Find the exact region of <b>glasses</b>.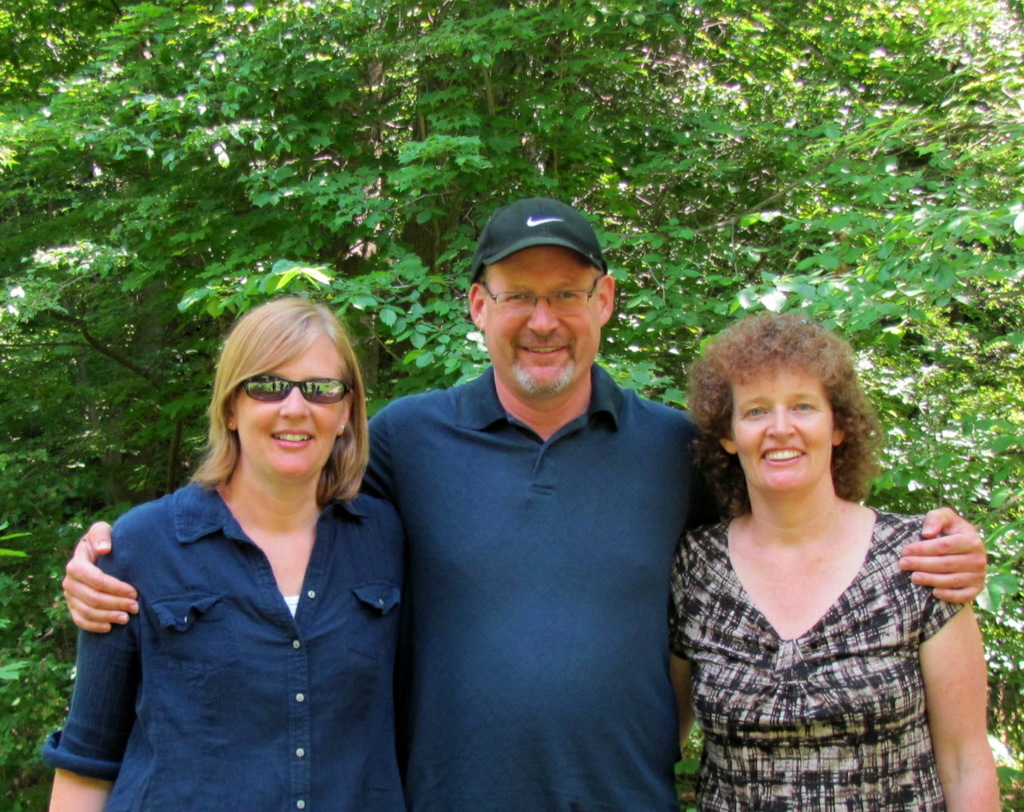
Exact region: Rect(244, 378, 352, 406).
